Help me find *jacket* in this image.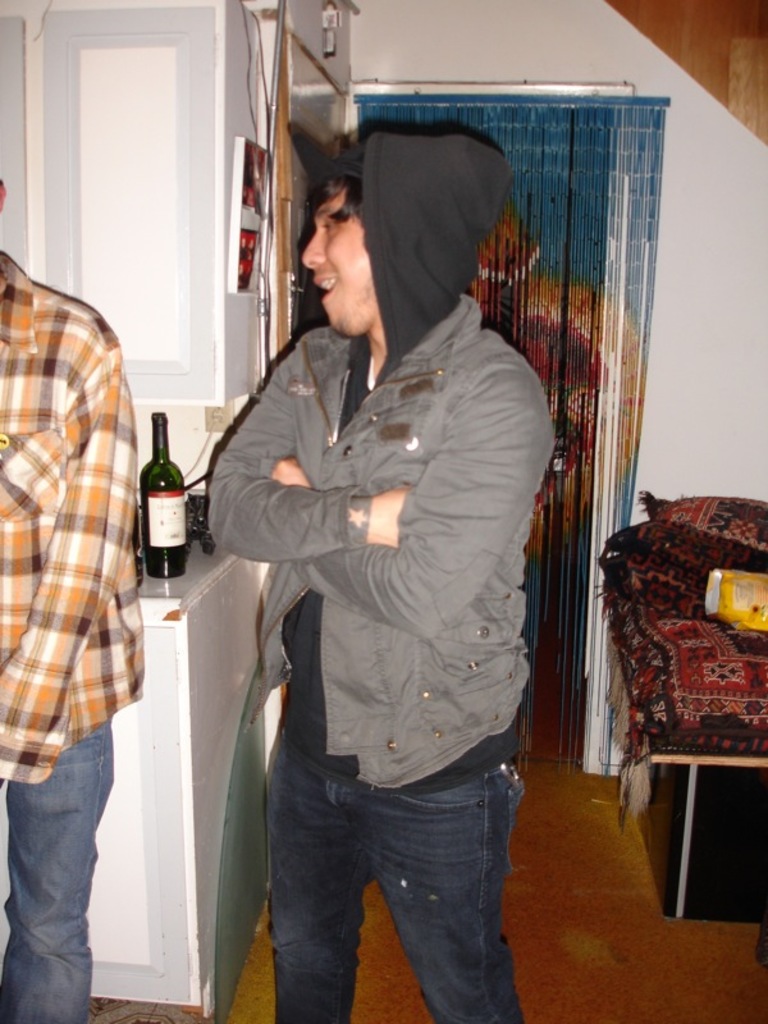
Found it: bbox=[200, 242, 588, 785].
